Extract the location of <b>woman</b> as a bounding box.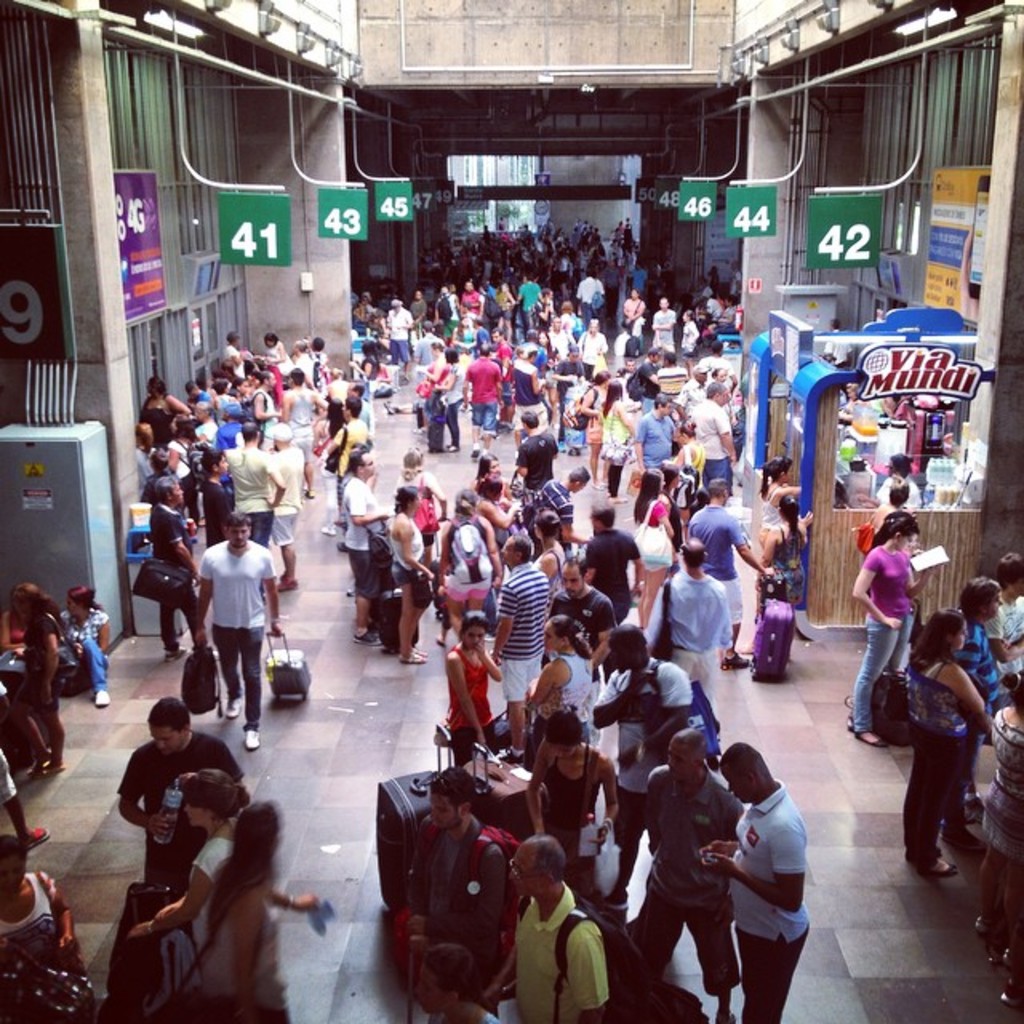
rect(384, 483, 437, 672).
